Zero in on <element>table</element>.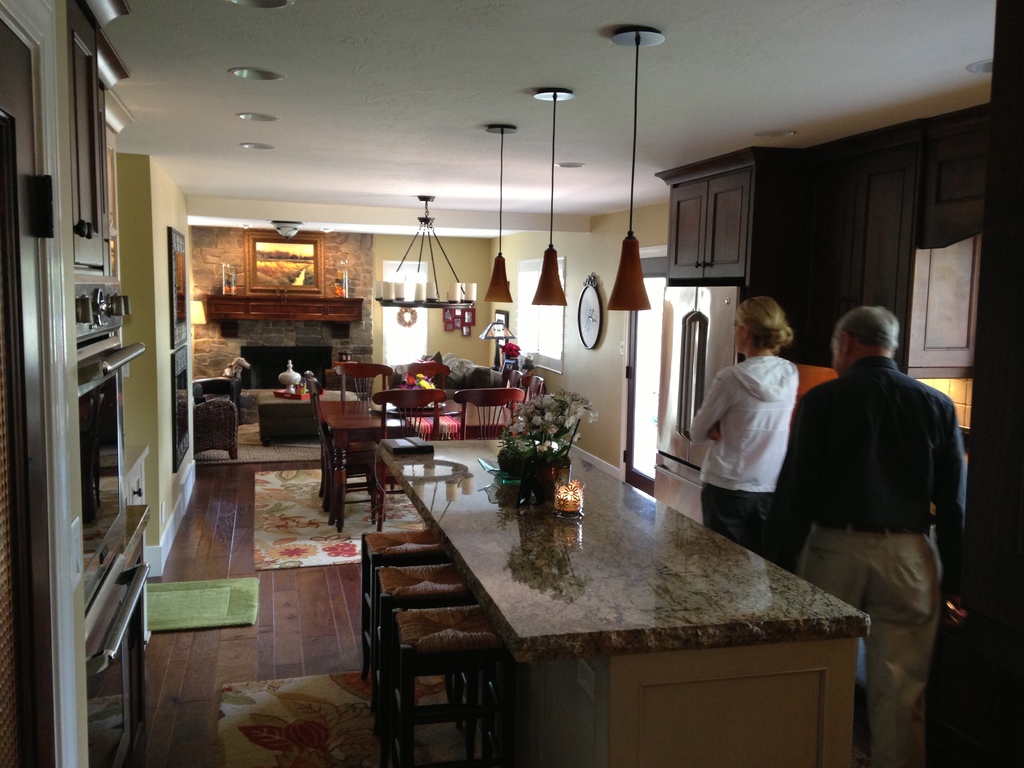
Zeroed in: [x1=313, y1=392, x2=508, y2=532].
